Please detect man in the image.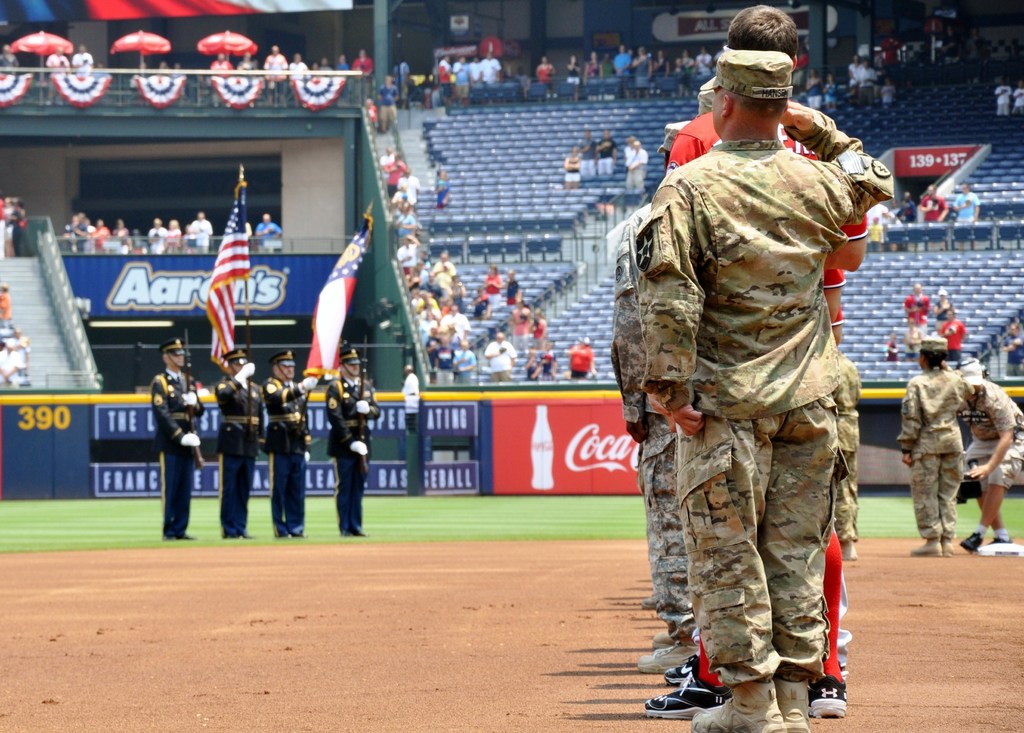
region(870, 216, 888, 247).
